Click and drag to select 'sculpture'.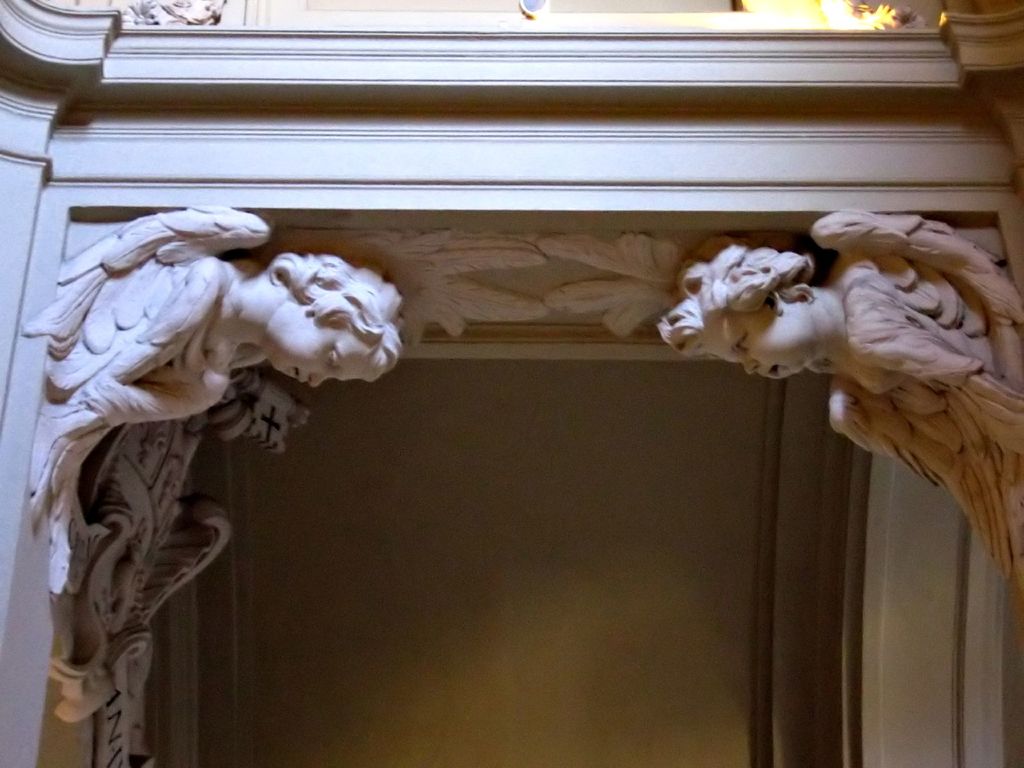
Selection: l=646, t=206, r=1022, b=611.
